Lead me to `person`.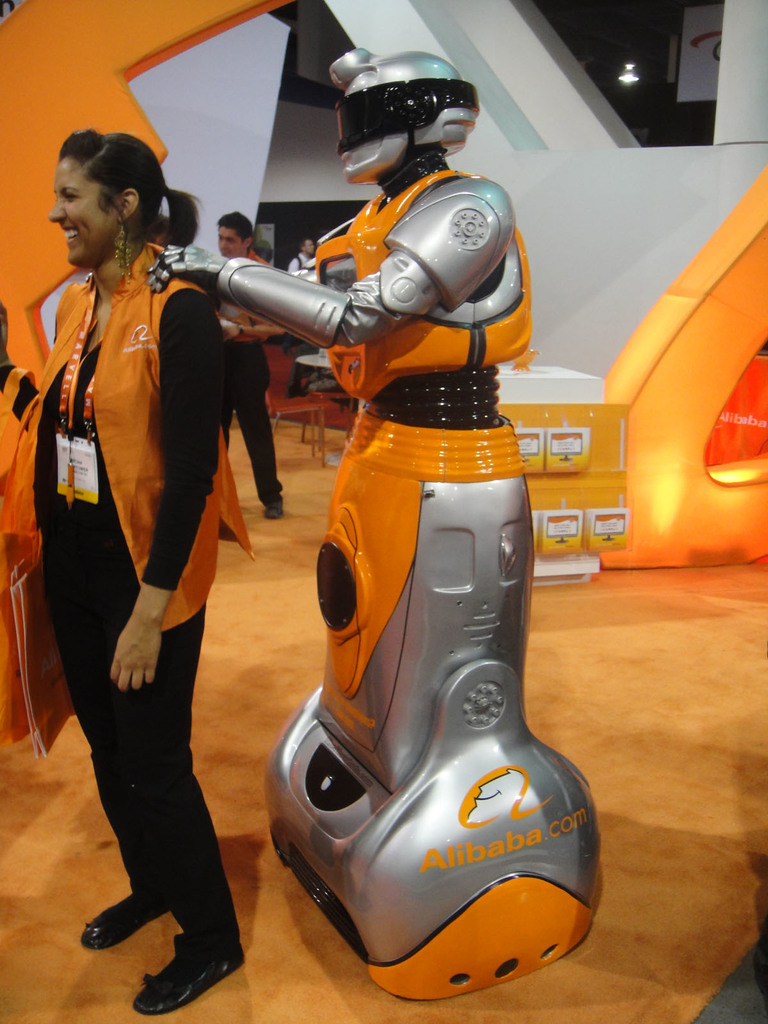
Lead to detection(199, 211, 283, 521).
